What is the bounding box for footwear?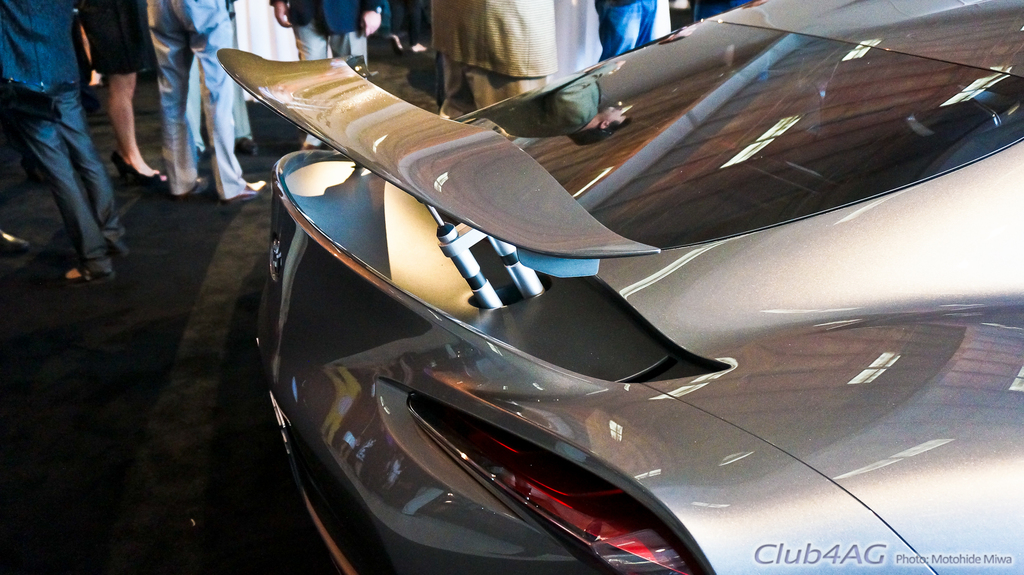
pyautogui.locateOnScreen(63, 260, 110, 281).
